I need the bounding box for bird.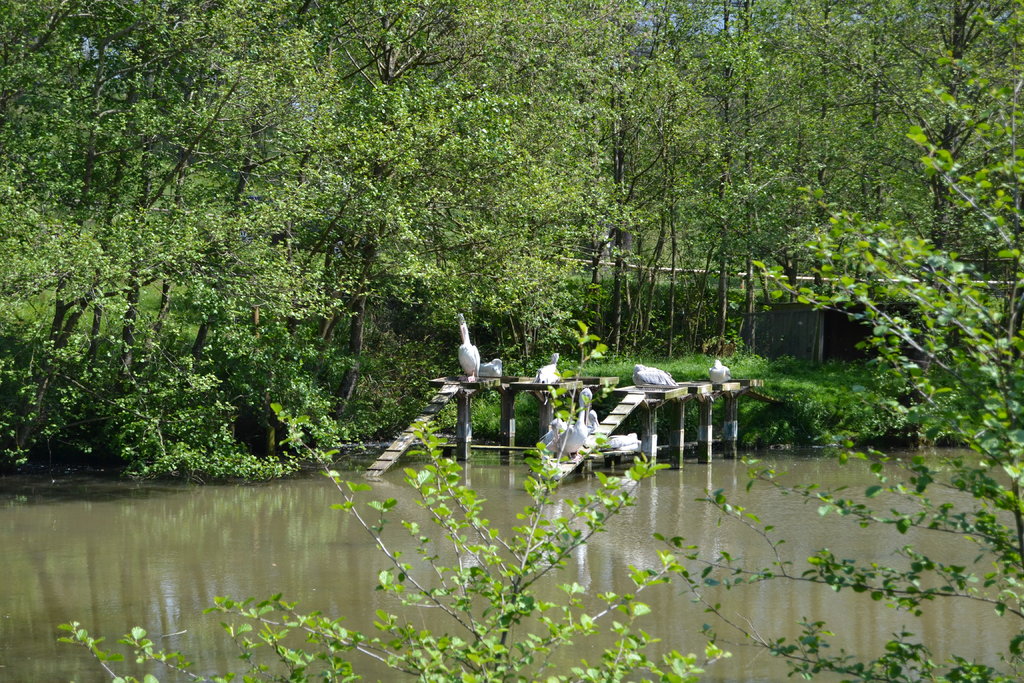
Here it is: [x1=478, y1=355, x2=508, y2=380].
